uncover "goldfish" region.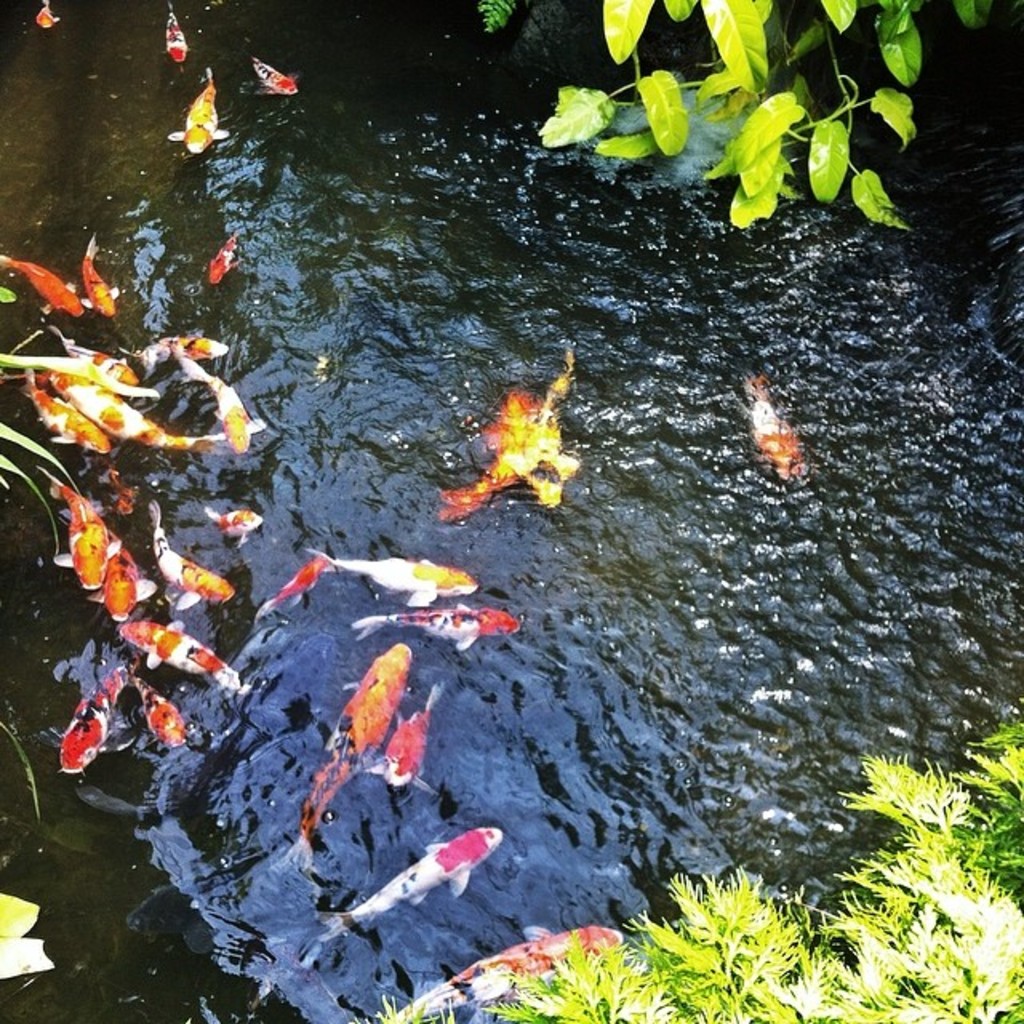
Uncovered: 203:504:262:541.
